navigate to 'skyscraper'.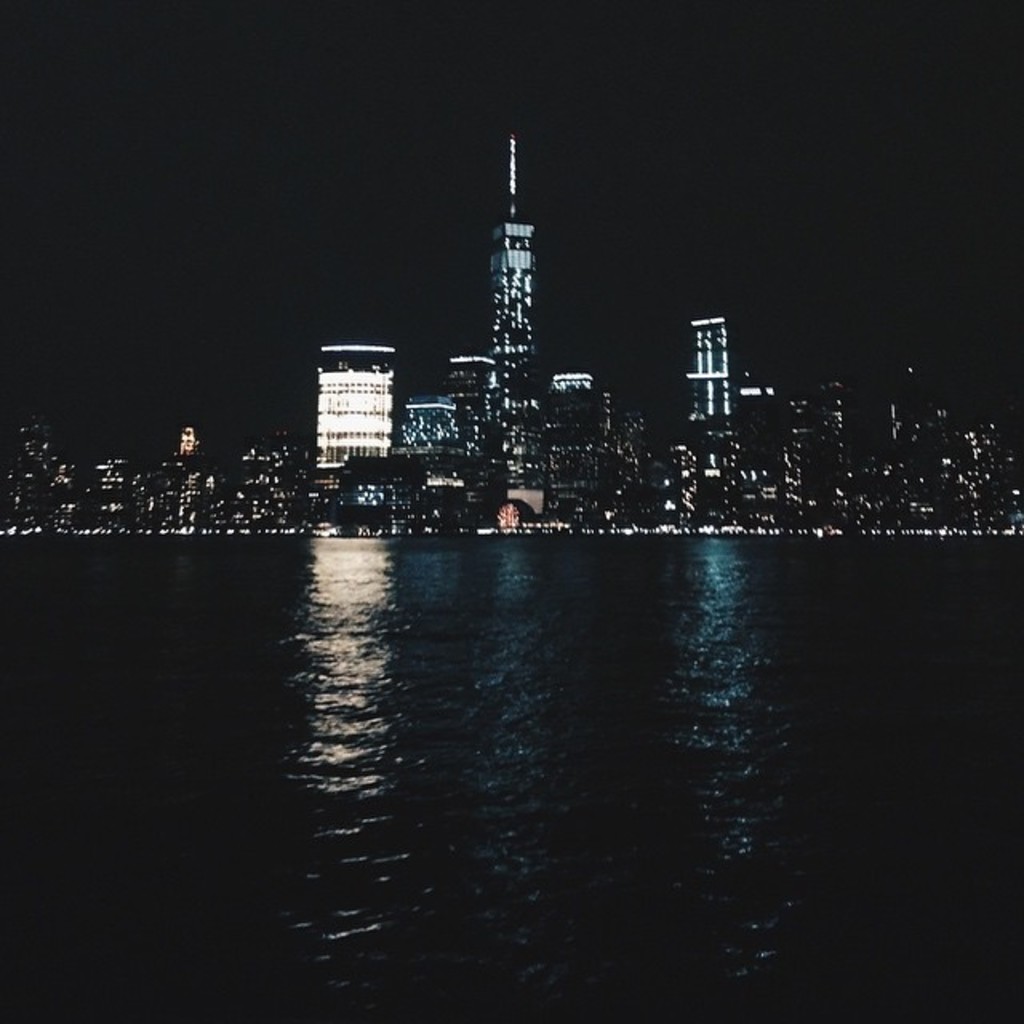
Navigation target: 400,357,510,533.
